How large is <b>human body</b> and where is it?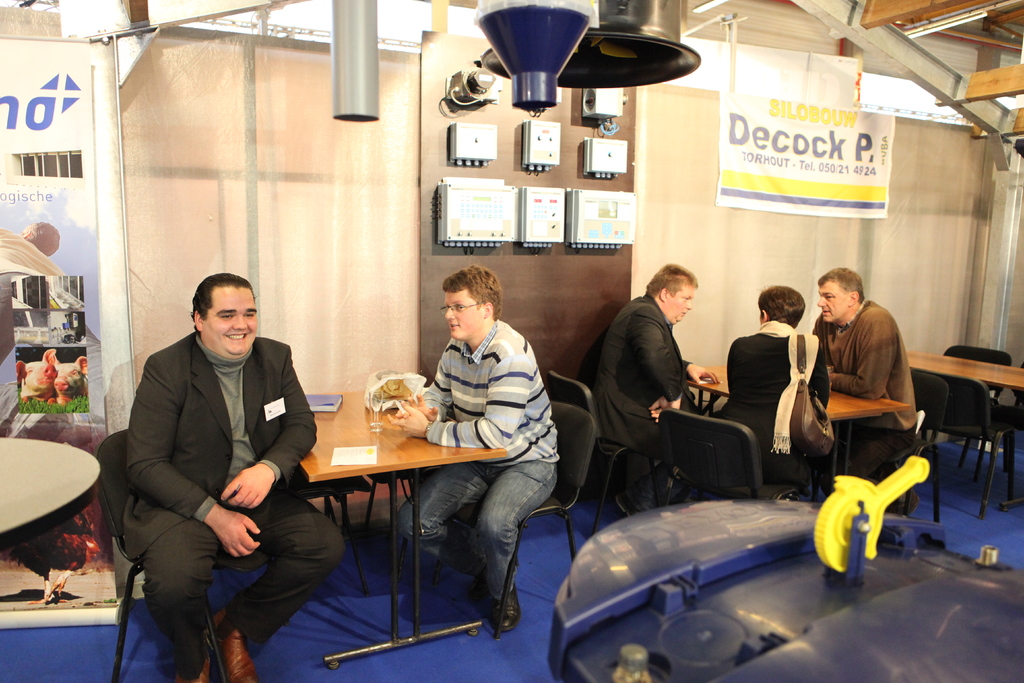
Bounding box: [596, 259, 729, 513].
